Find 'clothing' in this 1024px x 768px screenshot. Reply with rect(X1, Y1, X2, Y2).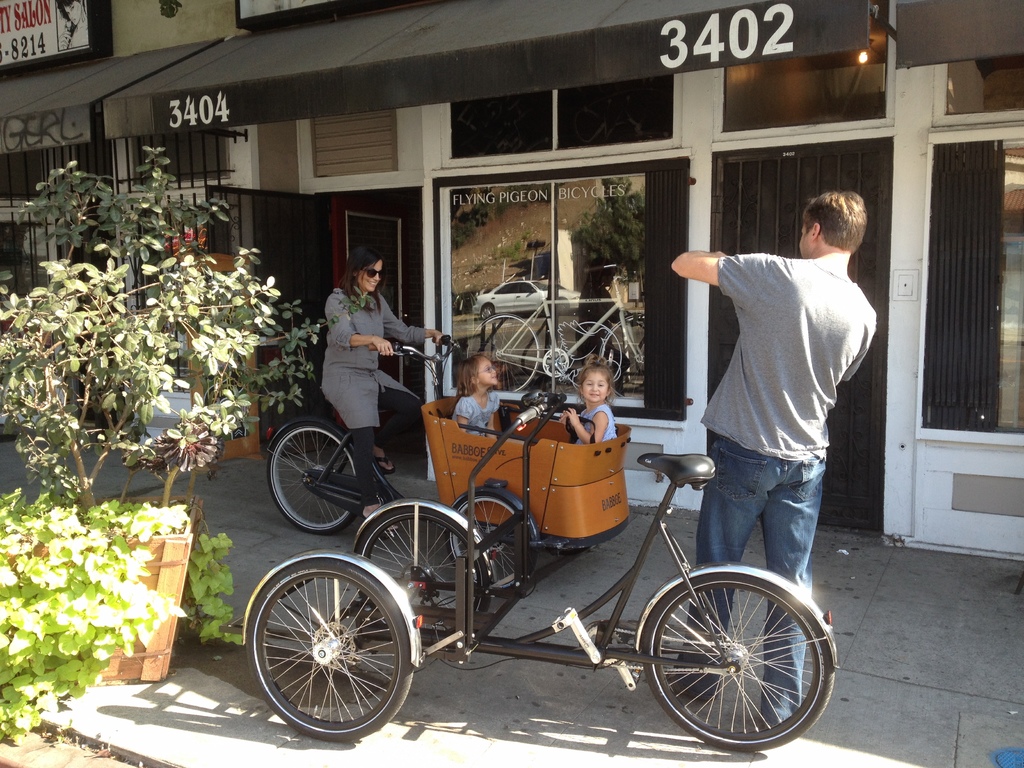
rect(691, 248, 875, 719).
